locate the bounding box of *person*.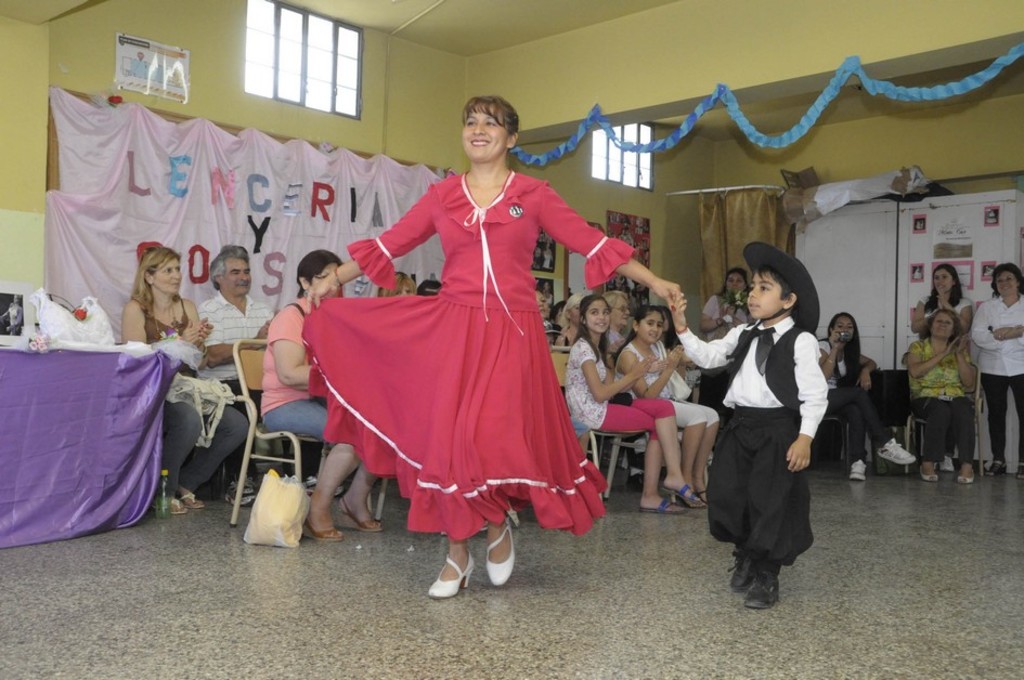
Bounding box: x1=812 y1=313 x2=919 y2=479.
